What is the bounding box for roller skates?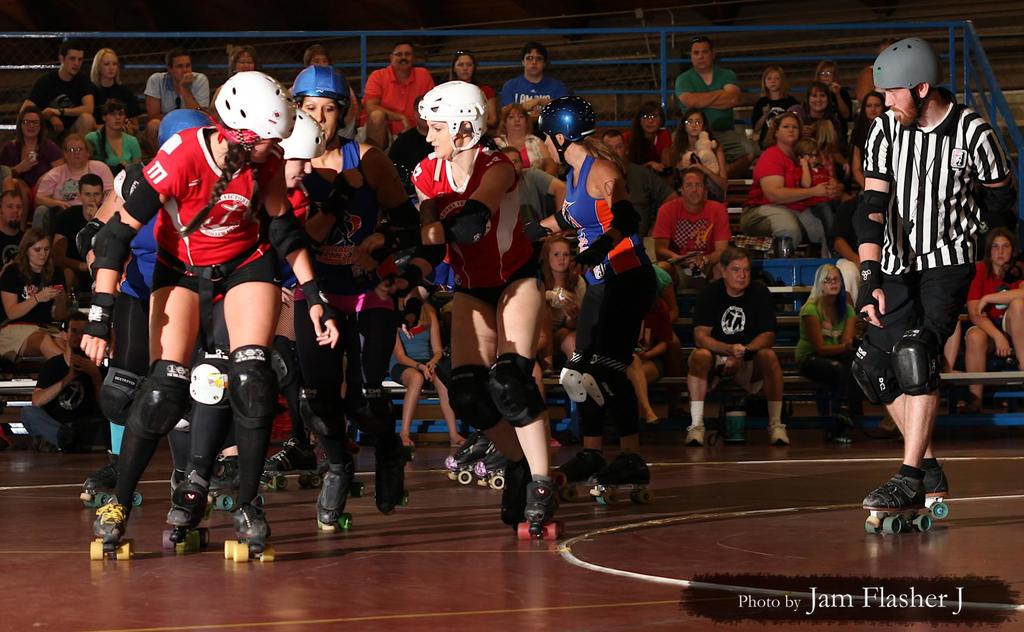
588 449 653 507.
